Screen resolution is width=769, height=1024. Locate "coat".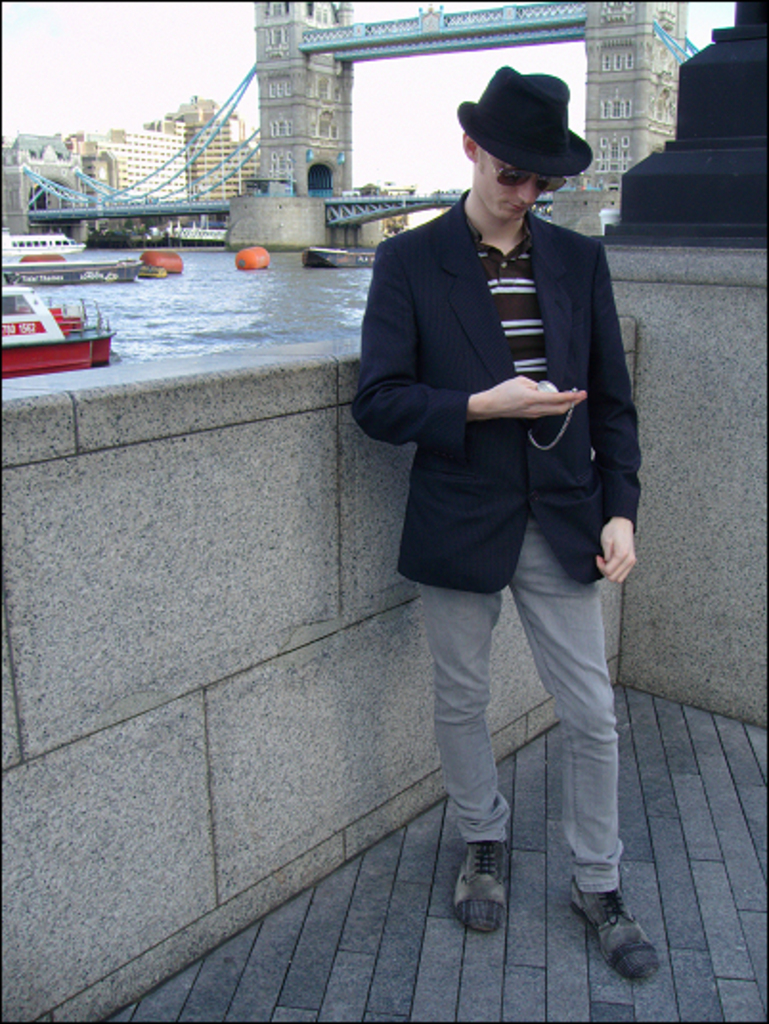
373/197/593/595.
